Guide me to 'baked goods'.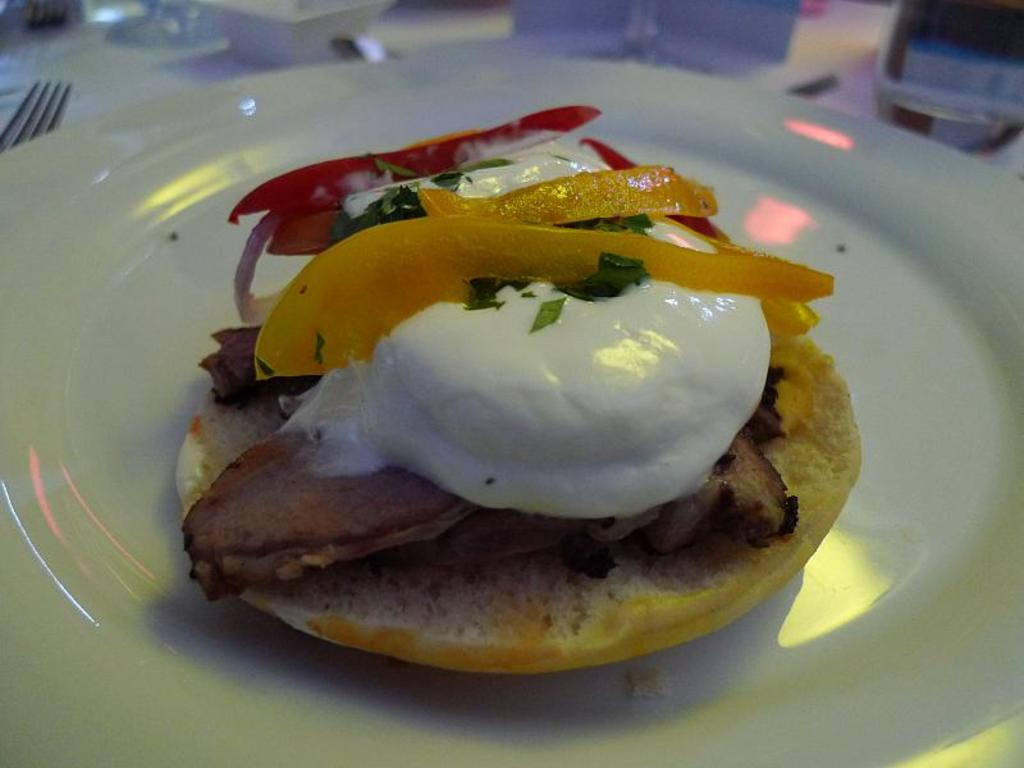
Guidance: [193,166,851,677].
